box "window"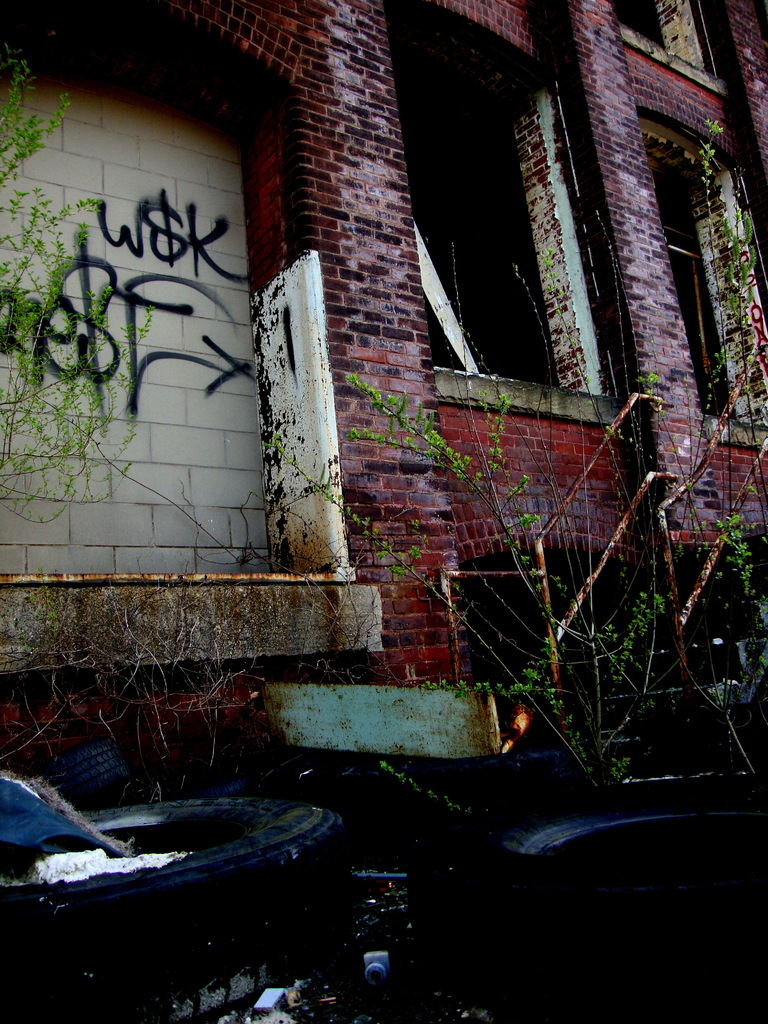
[left=643, top=155, right=737, bottom=417]
